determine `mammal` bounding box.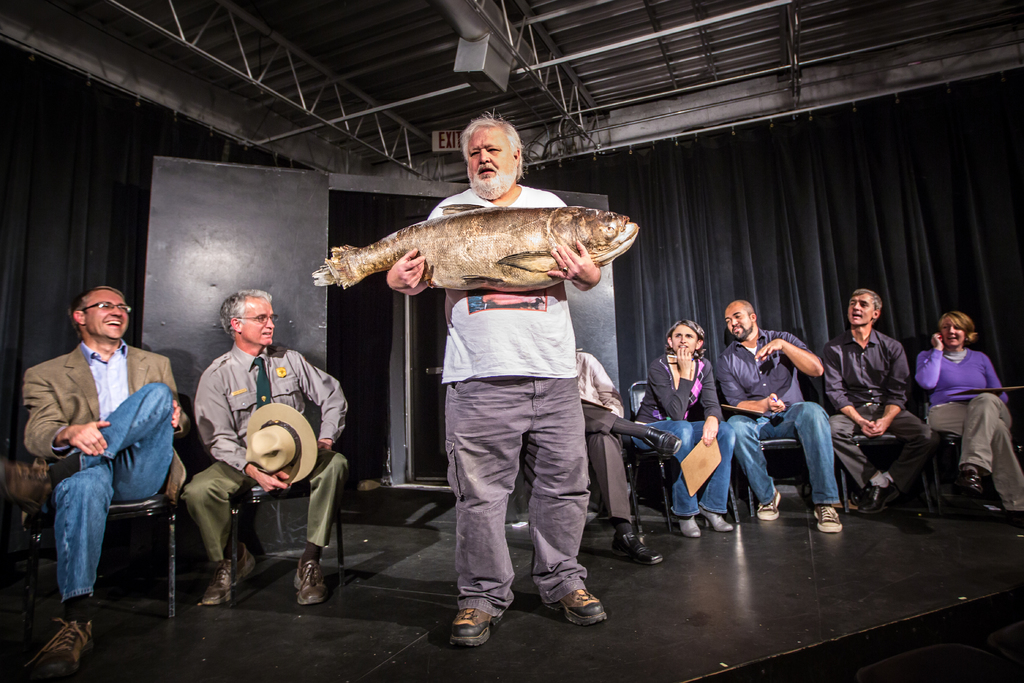
Determined: {"x1": 386, "y1": 110, "x2": 611, "y2": 648}.
